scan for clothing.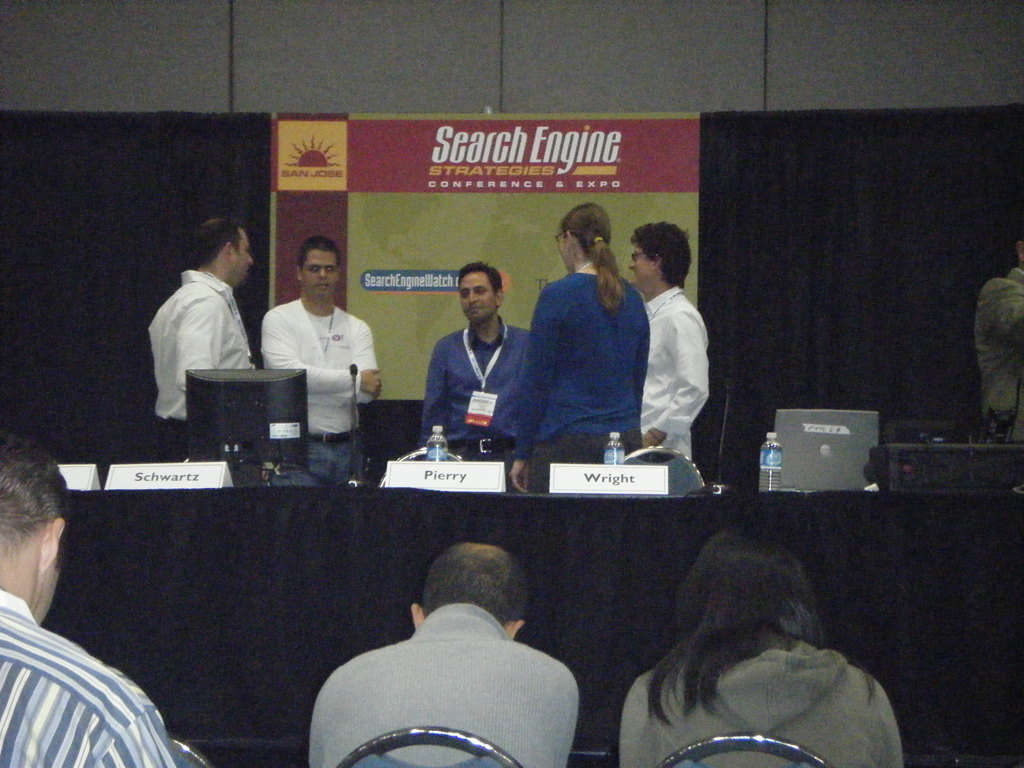
Scan result: [976,266,1023,420].
